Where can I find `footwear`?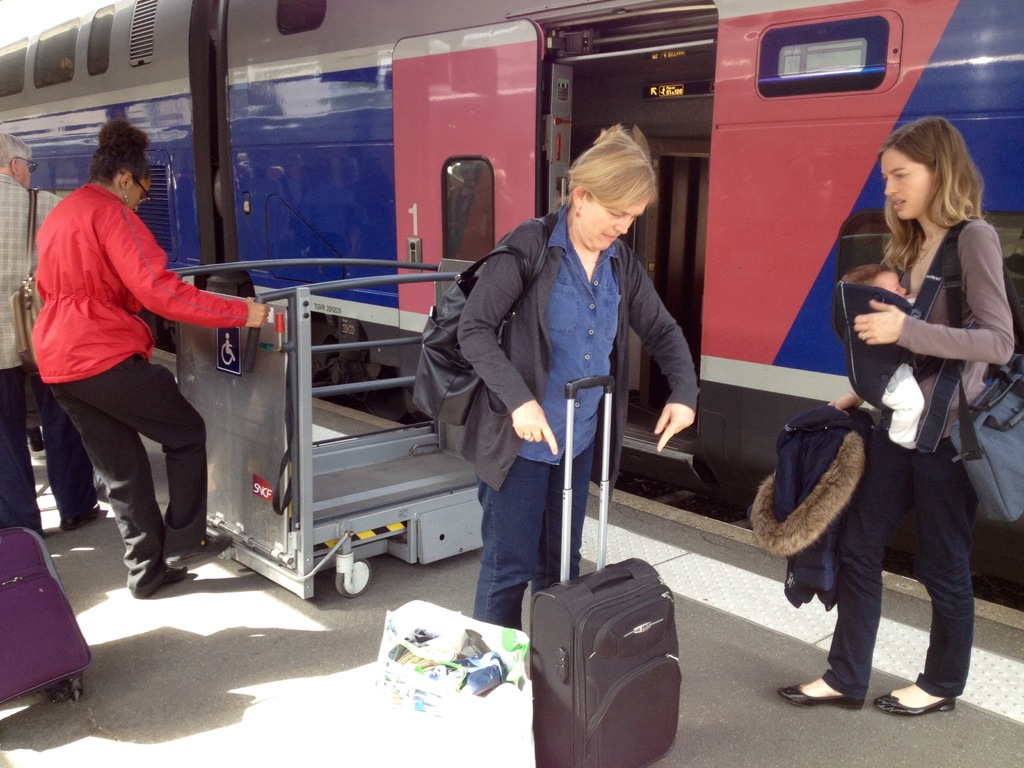
You can find it at locate(61, 507, 102, 531).
